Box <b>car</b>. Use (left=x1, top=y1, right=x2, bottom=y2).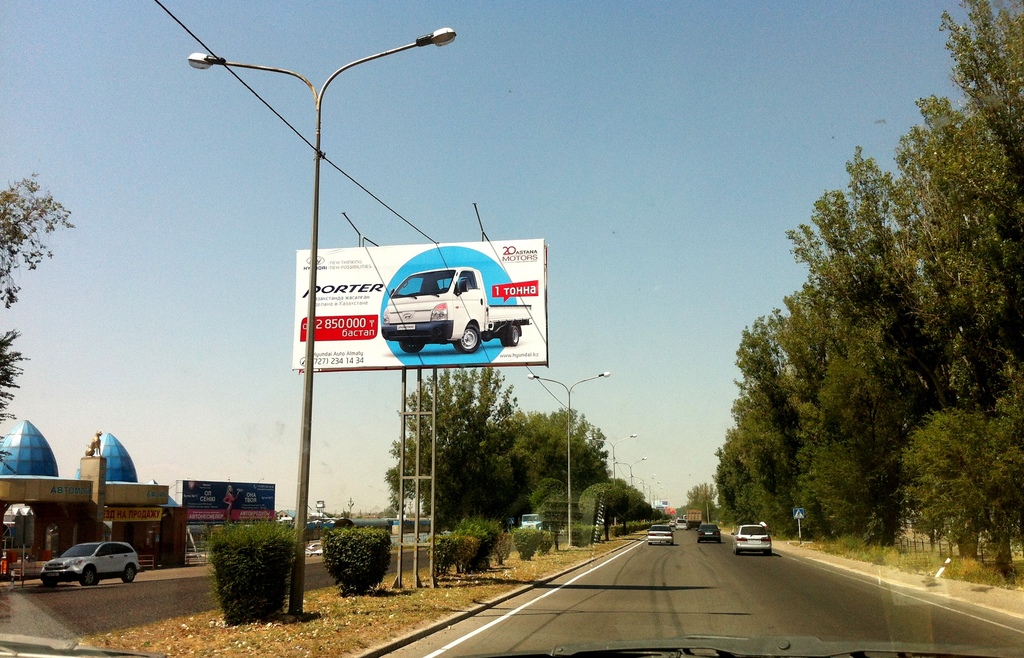
(left=26, top=545, right=147, bottom=595).
